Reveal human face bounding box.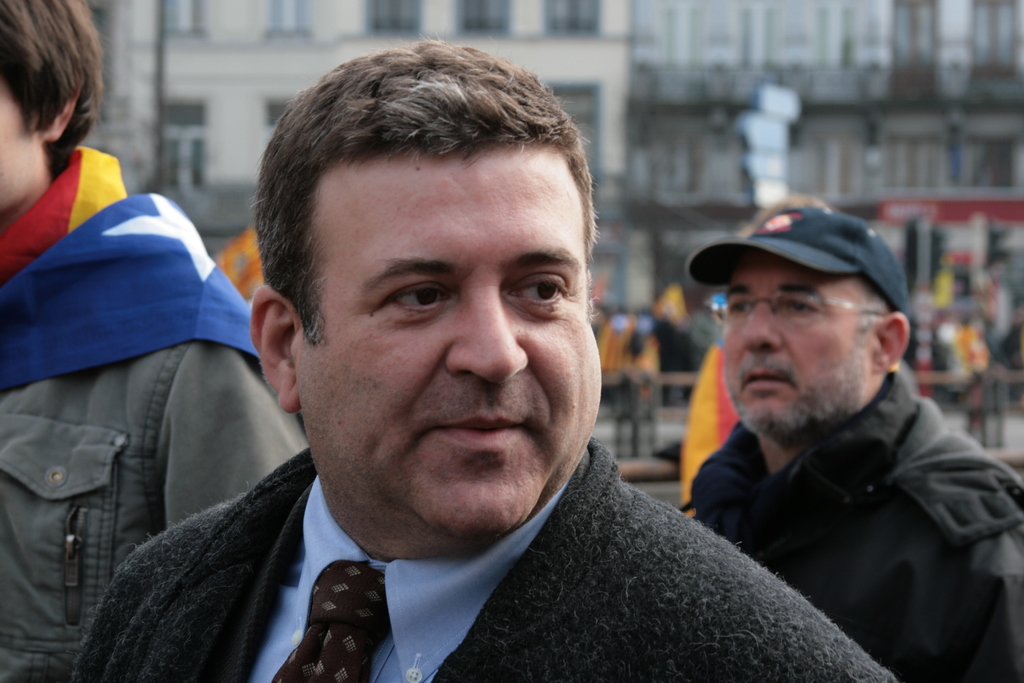
Revealed: 294 147 603 541.
